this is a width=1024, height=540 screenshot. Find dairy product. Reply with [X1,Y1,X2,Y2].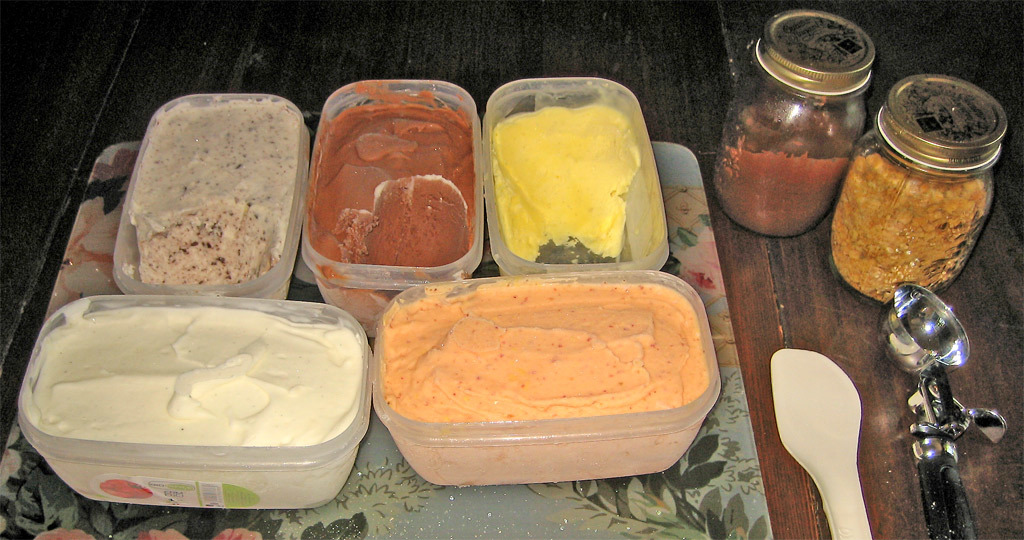
[134,101,293,289].
